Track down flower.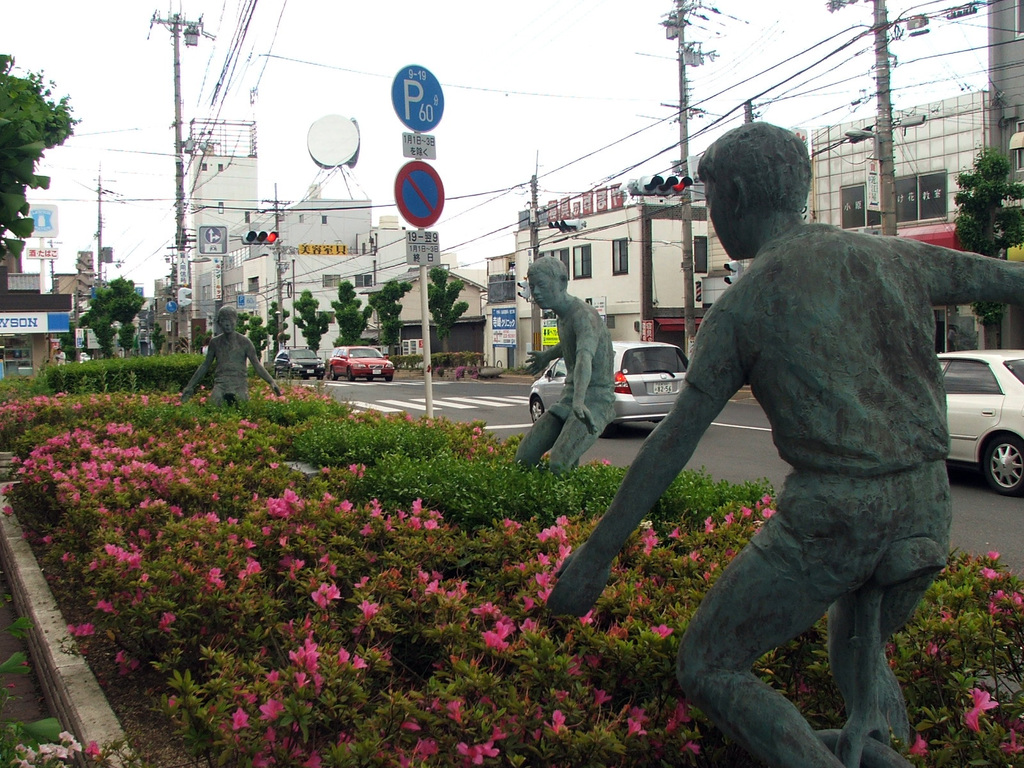
Tracked to x1=592 y1=689 x2=612 y2=707.
